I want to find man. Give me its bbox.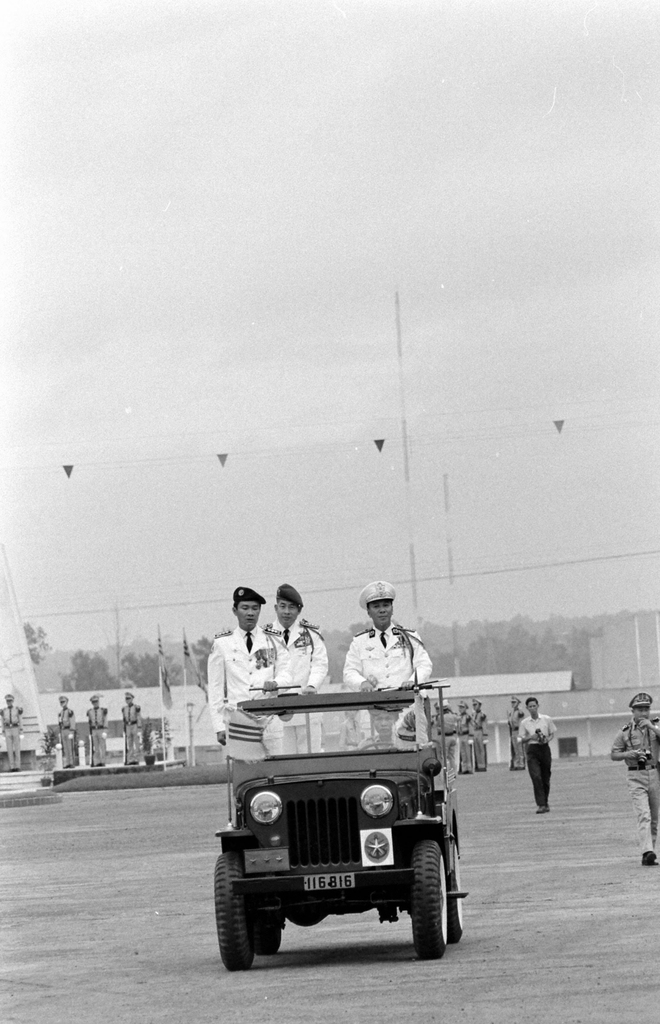
82/692/108/762.
